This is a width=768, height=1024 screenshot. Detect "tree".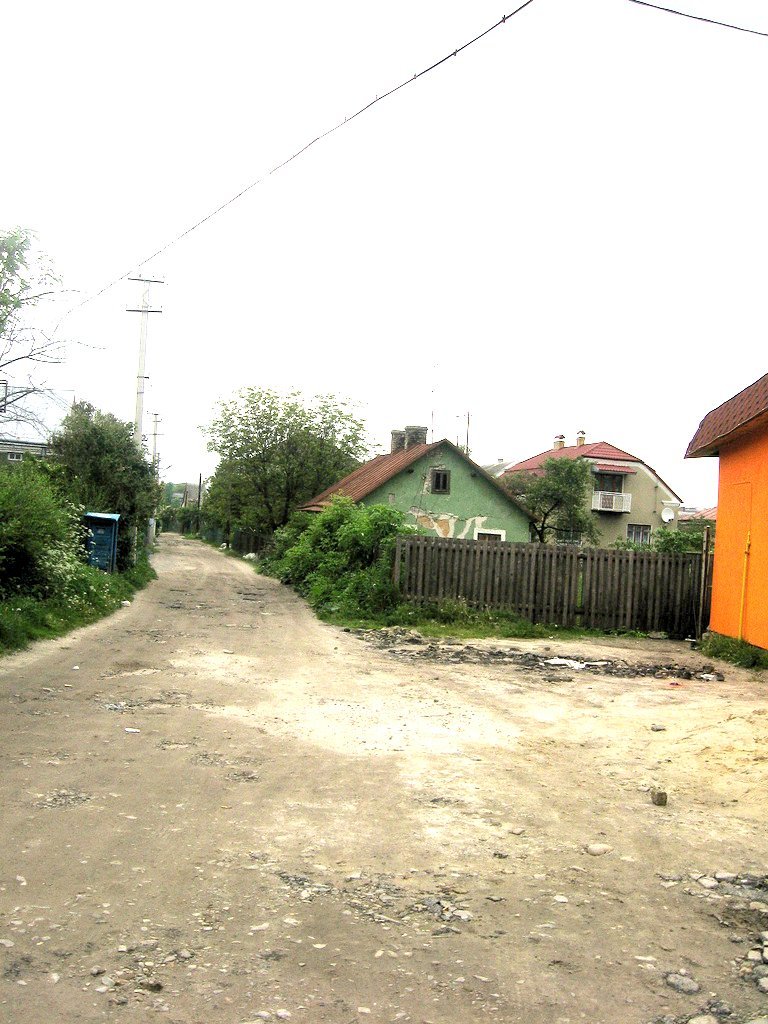
bbox=[494, 441, 592, 567].
